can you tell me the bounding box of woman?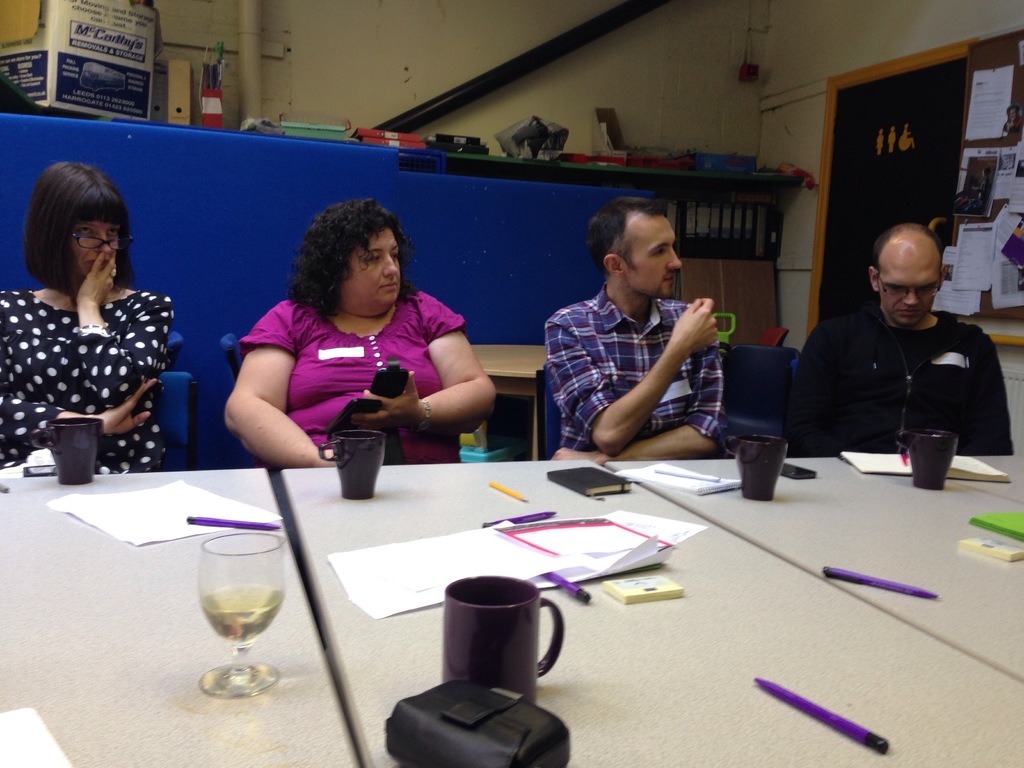
{"x1": 9, "y1": 148, "x2": 182, "y2": 514}.
